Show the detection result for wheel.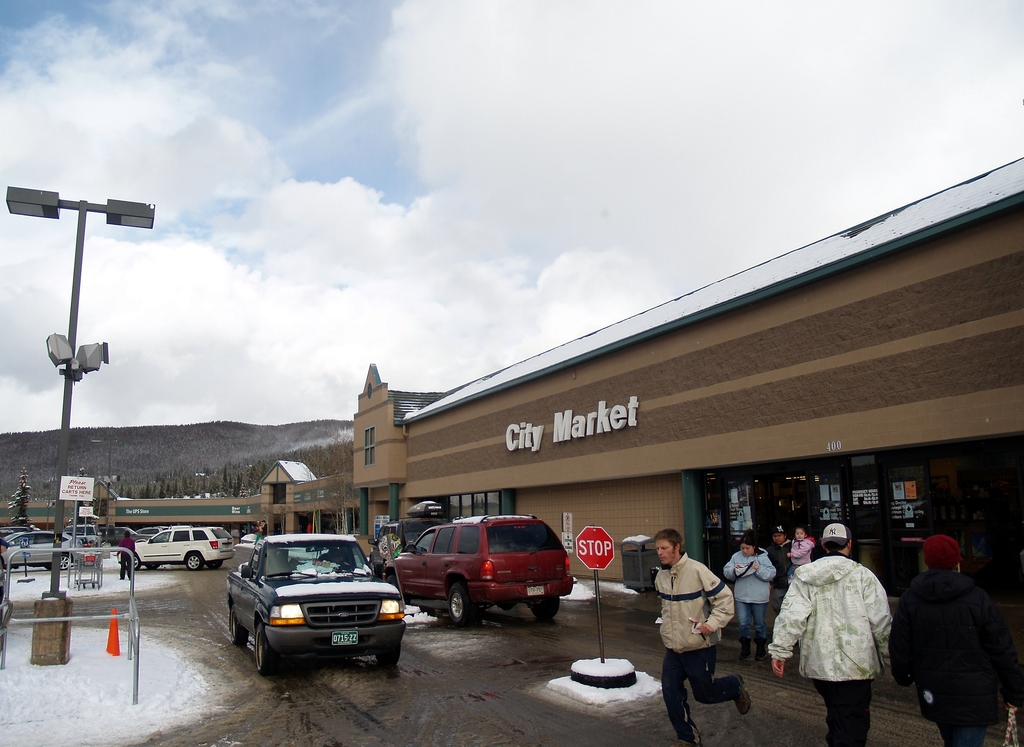
x1=59 y1=552 x2=72 y2=571.
